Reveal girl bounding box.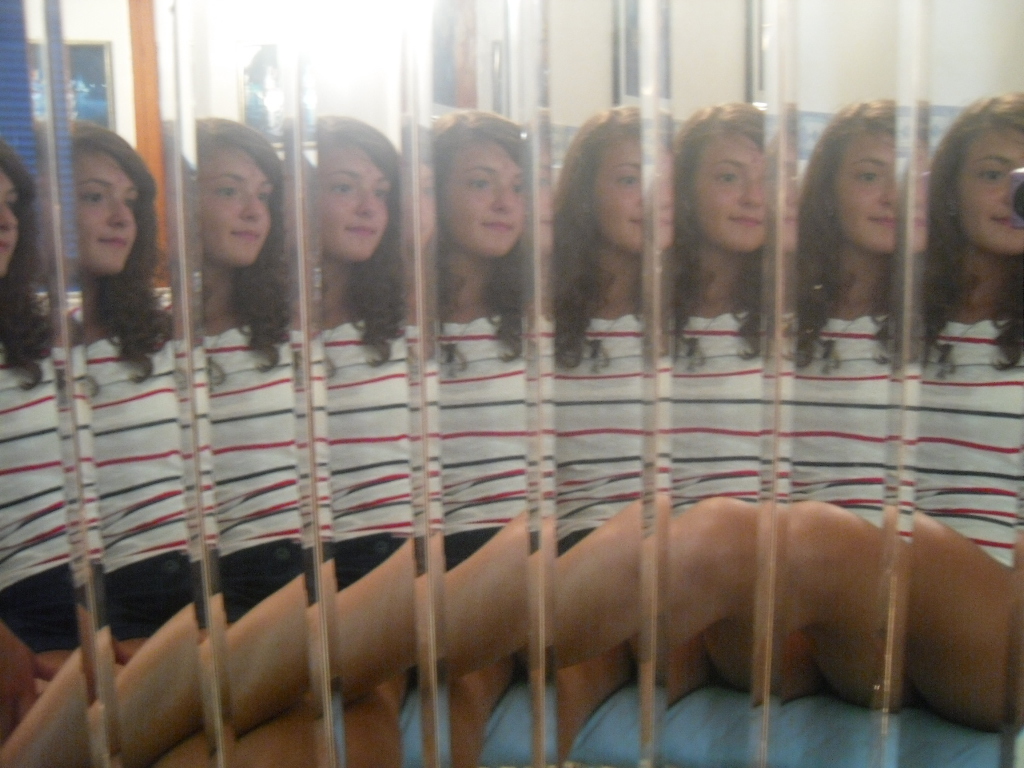
Revealed: {"left": 435, "top": 122, "right": 527, "bottom": 766}.
